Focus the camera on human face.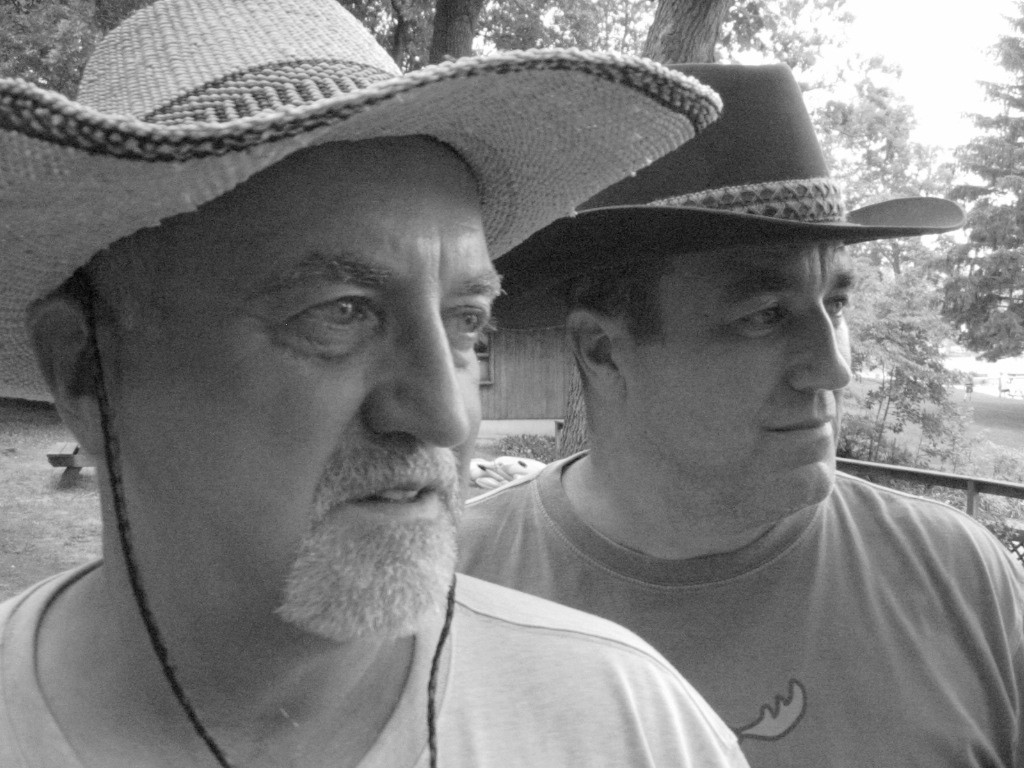
Focus region: l=98, t=140, r=511, b=636.
